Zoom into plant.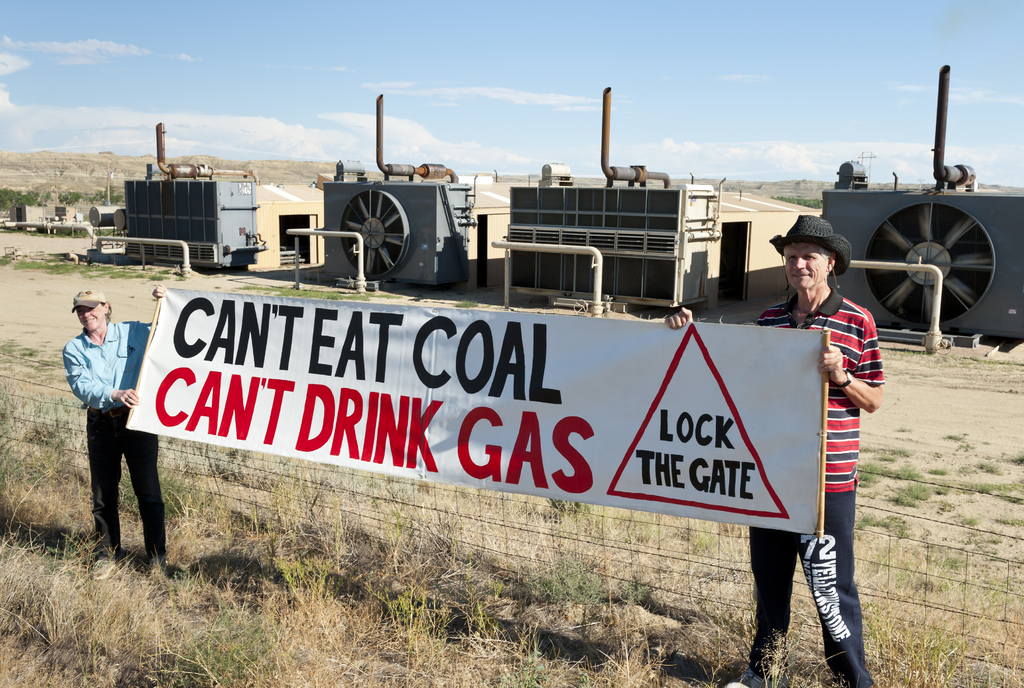
Zoom target: {"left": 0, "top": 226, "right": 33, "bottom": 236}.
